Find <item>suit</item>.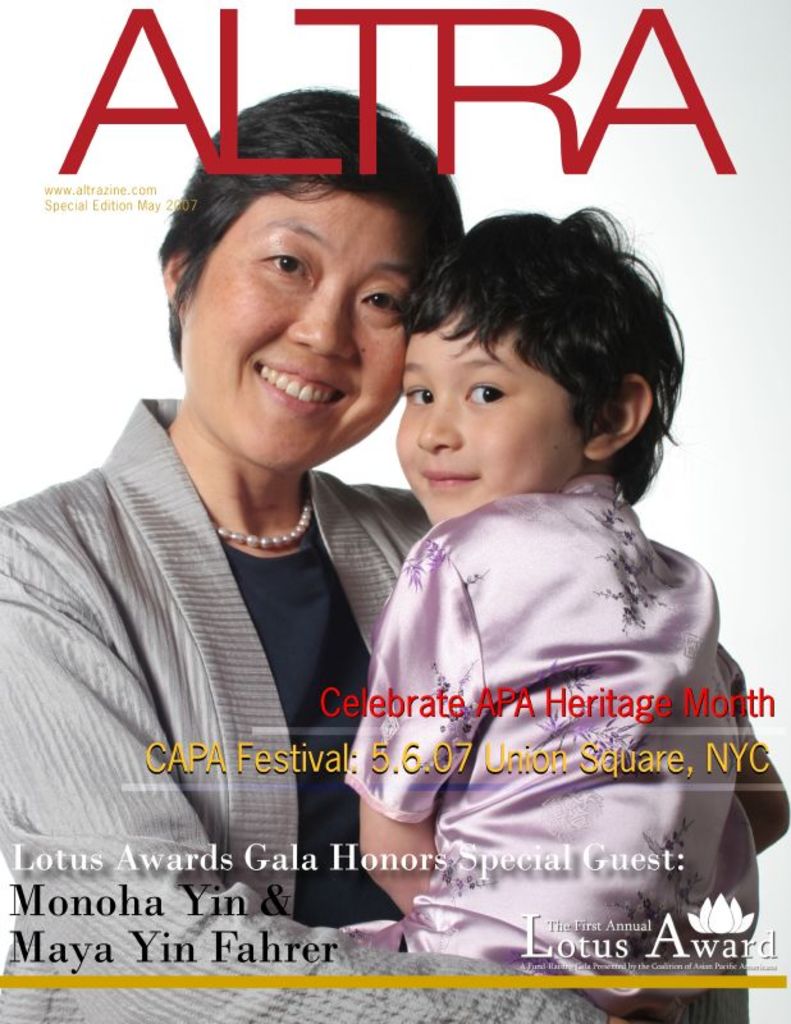
locate(0, 396, 611, 1023).
